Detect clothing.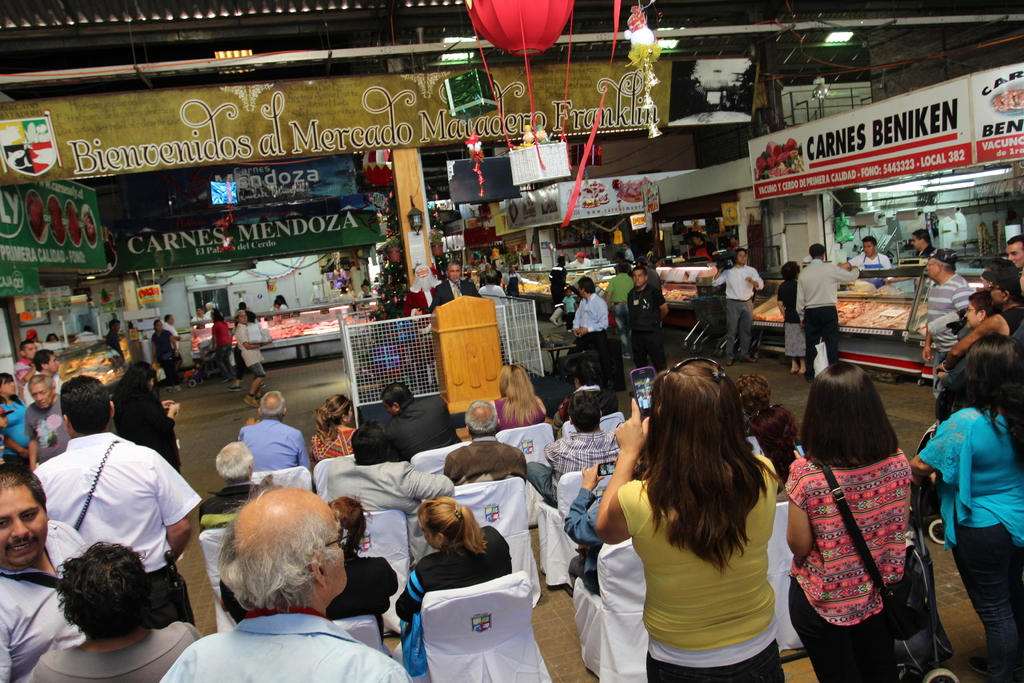
Detected at box(625, 247, 636, 265).
